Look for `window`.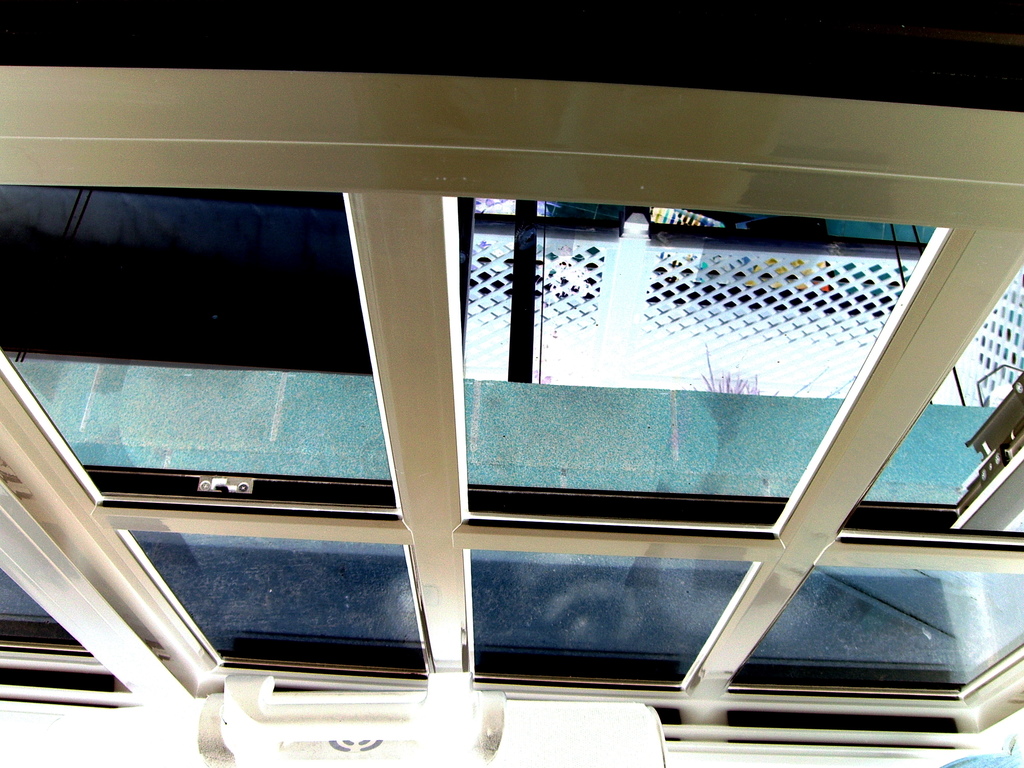
Found: bbox(0, 63, 1023, 767).
